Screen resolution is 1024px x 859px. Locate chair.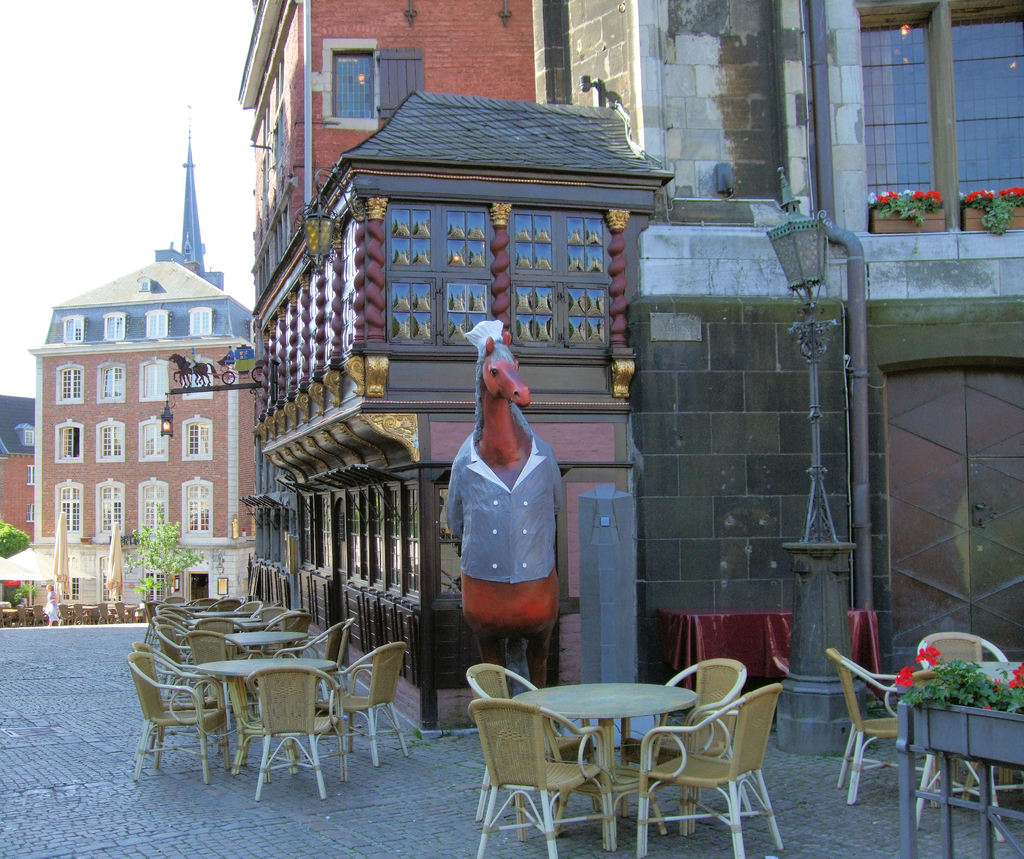
left=464, top=659, right=607, bottom=836.
